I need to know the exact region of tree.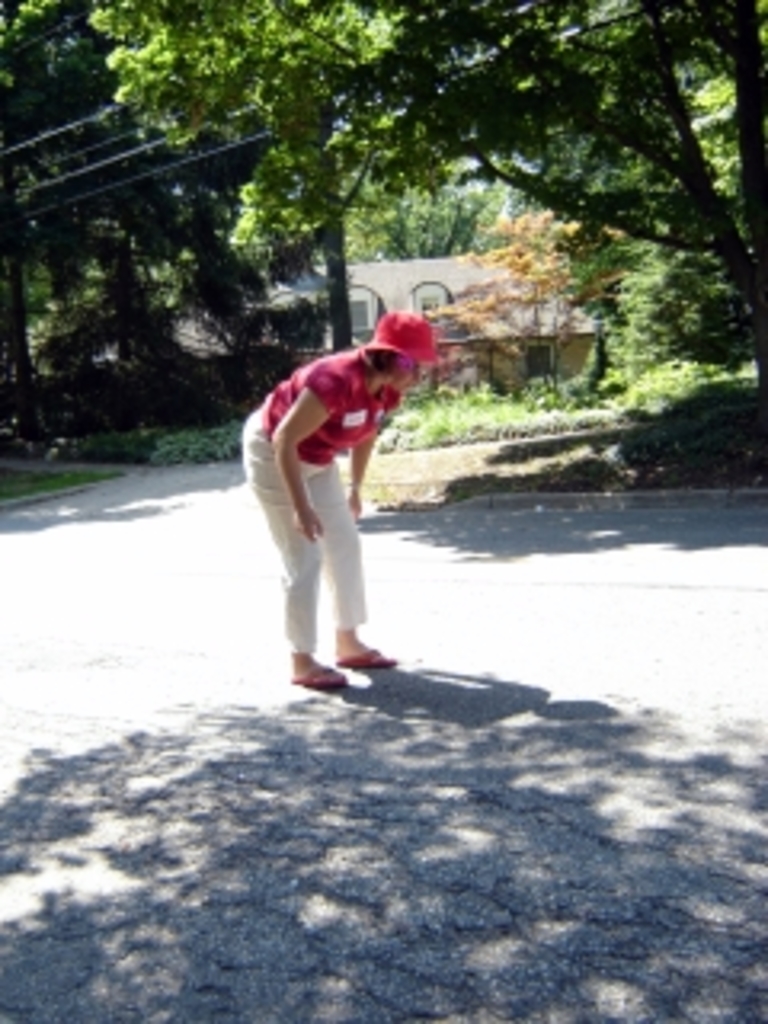
Region: {"x1": 0, "y1": 0, "x2": 355, "y2": 346}.
